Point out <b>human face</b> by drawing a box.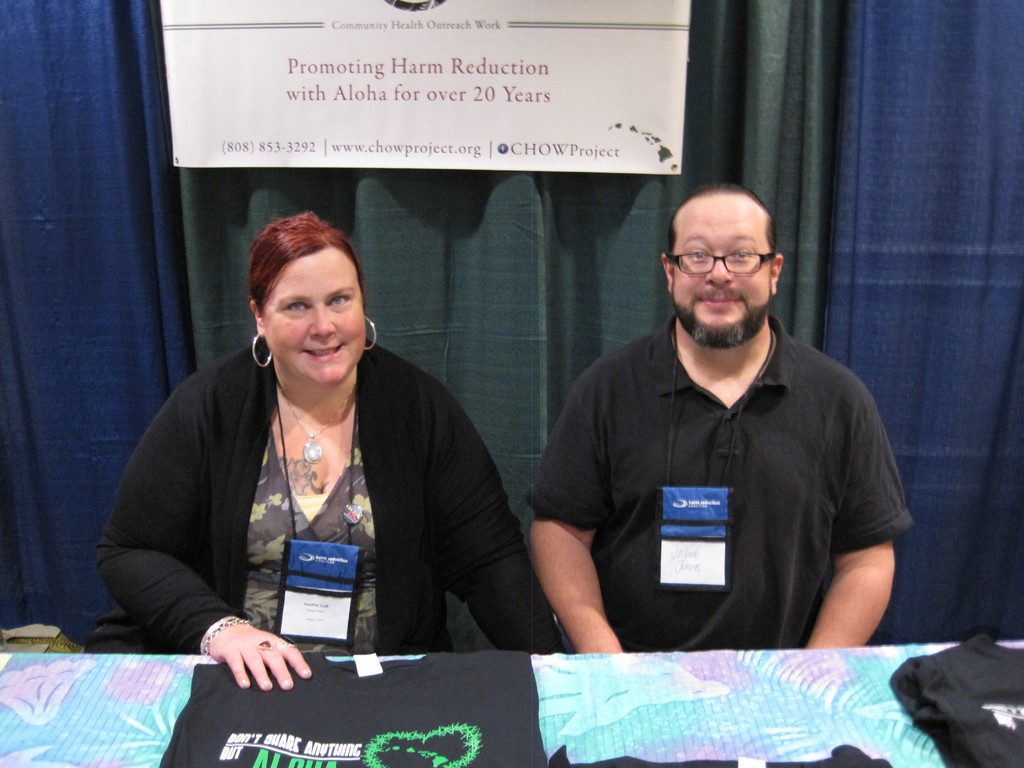
left=259, top=243, right=369, bottom=378.
